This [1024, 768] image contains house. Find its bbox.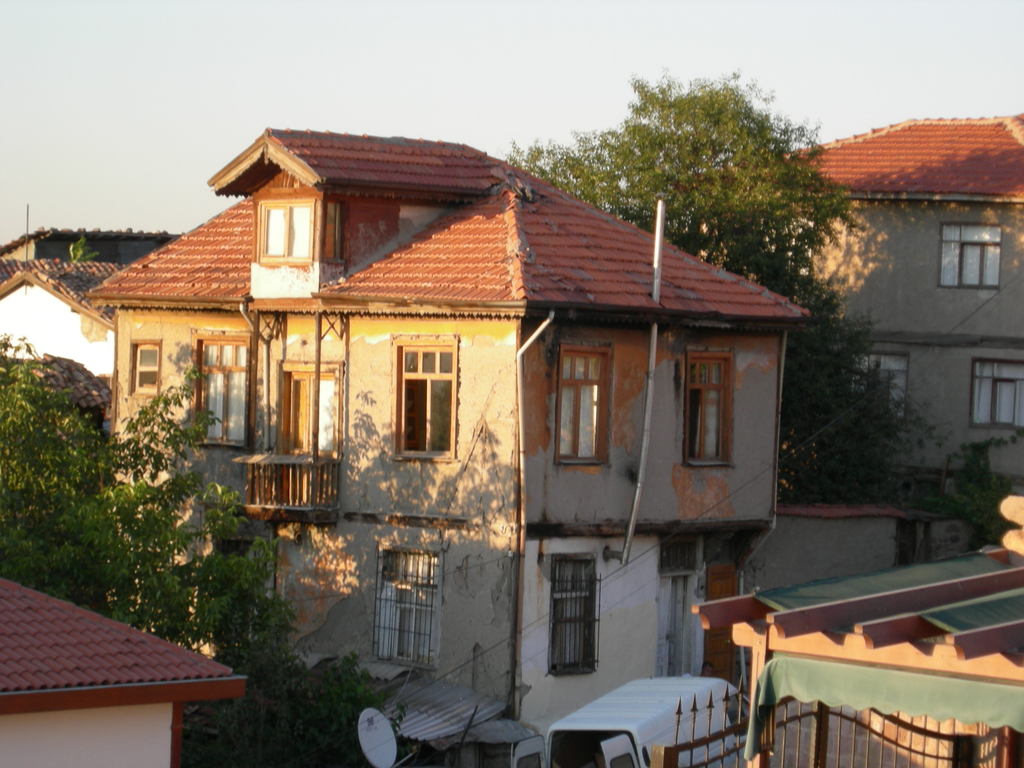
left=0, top=228, right=178, bottom=271.
